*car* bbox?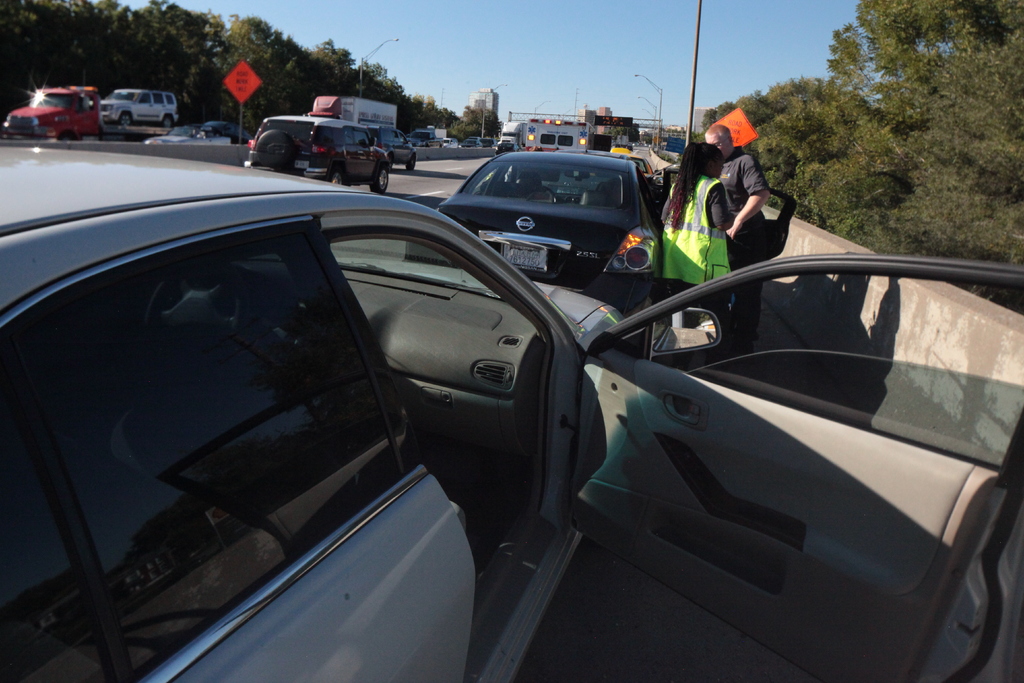
<box>372,124,417,172</box>
